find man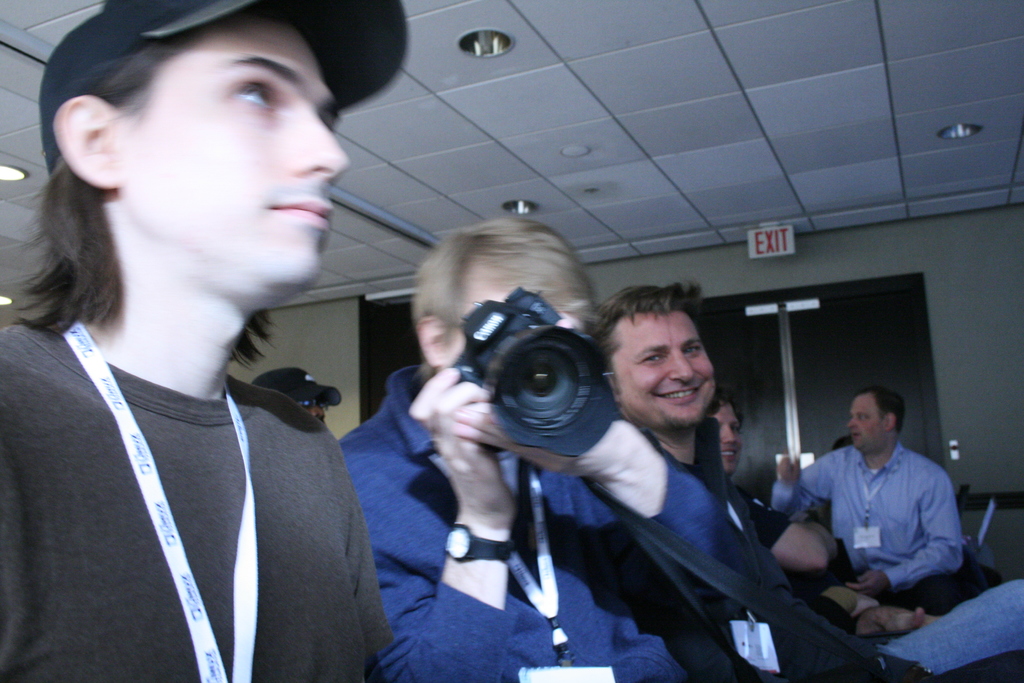
(x1=593, y1=284, x2=1023, y2=682)
